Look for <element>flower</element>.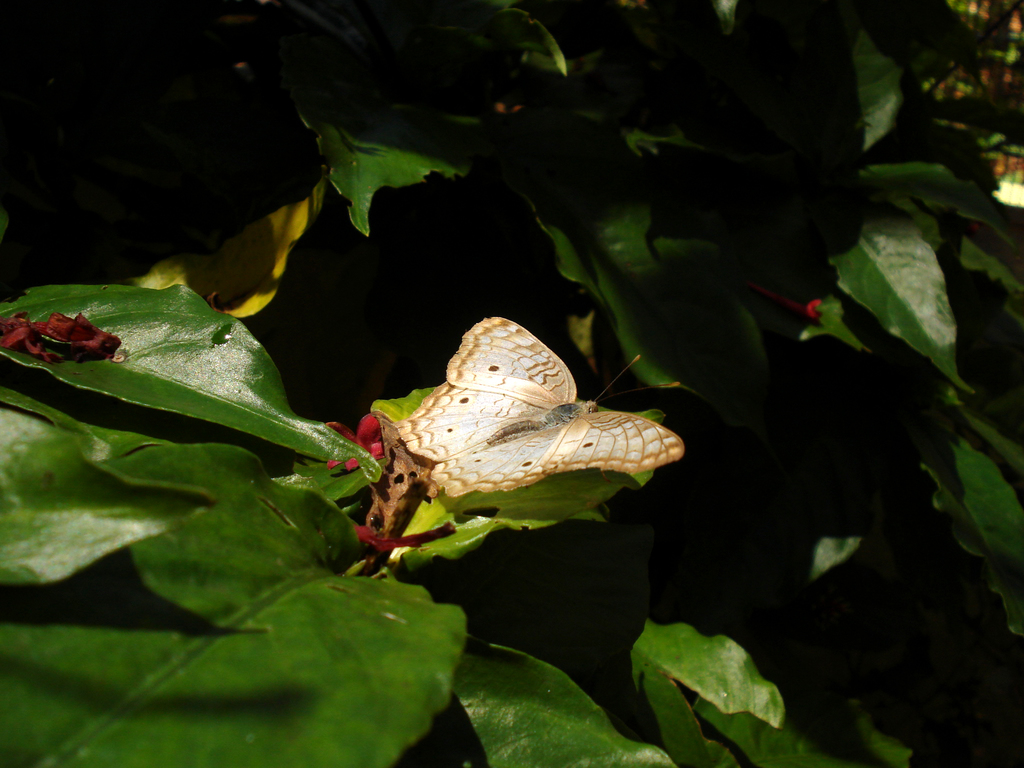
Found: (323,410,392,478).
